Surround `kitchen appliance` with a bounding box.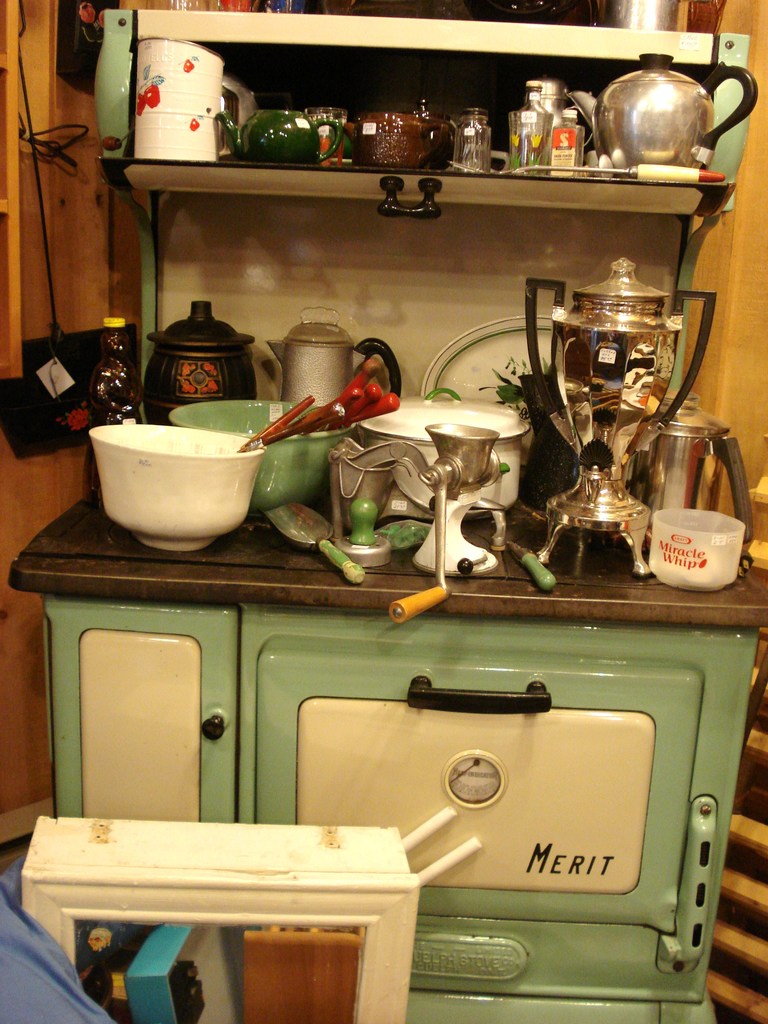
[607,57,756,162].
